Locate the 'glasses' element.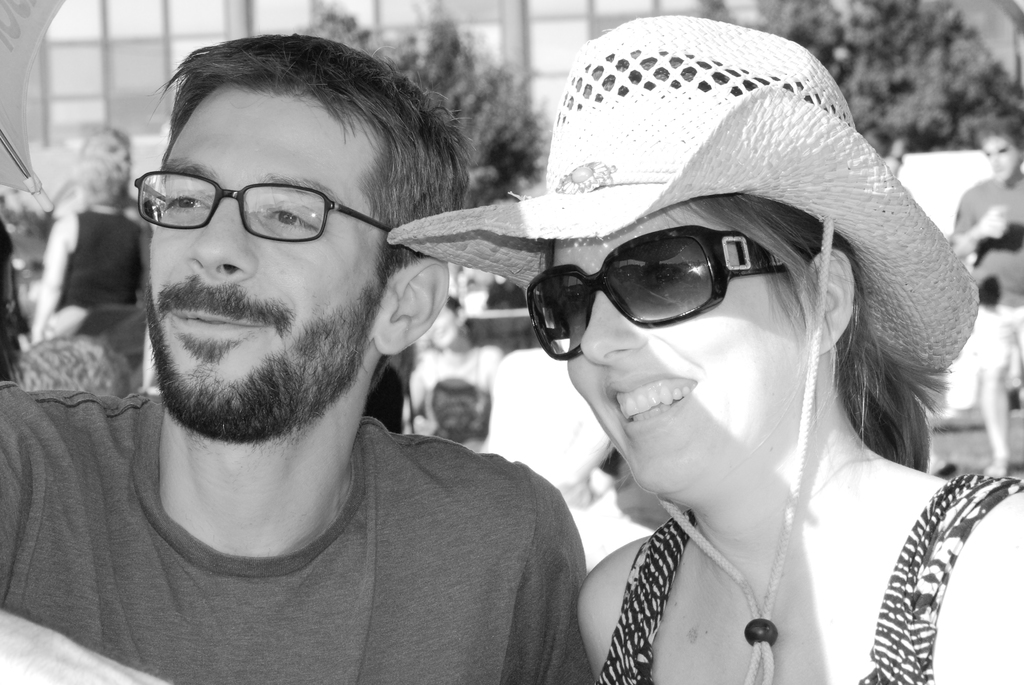
Element bbox: <box>522,230,750,374</box>.
